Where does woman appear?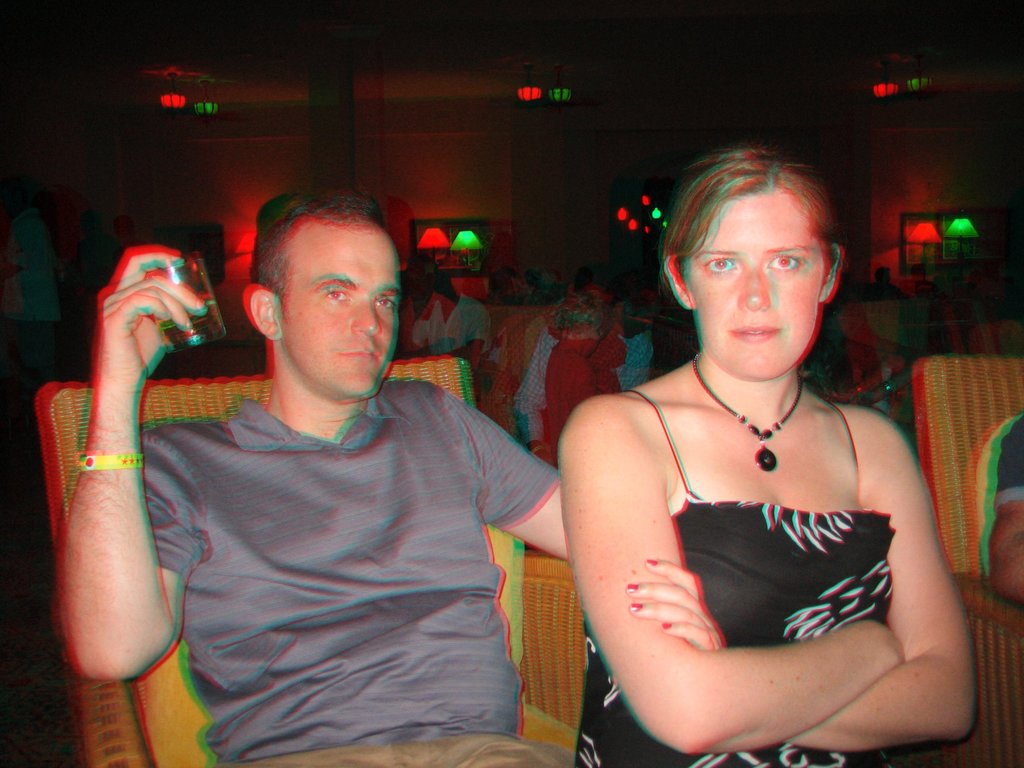
Appears at [557, 147, 975, 767].
